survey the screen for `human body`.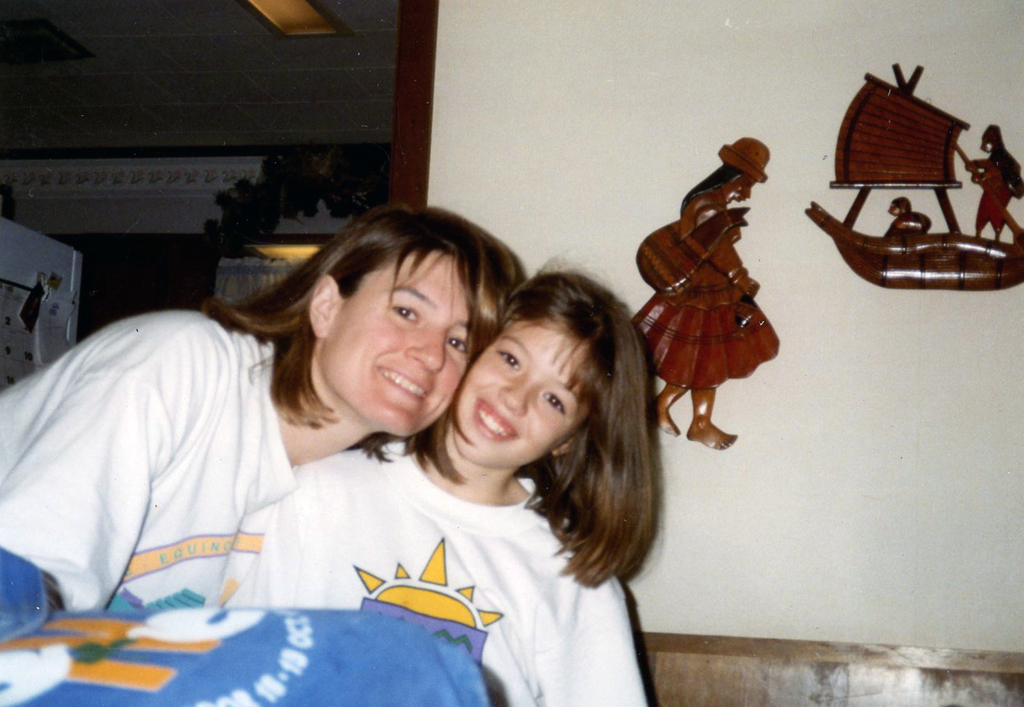
Survey found: (0,308,314,611).
